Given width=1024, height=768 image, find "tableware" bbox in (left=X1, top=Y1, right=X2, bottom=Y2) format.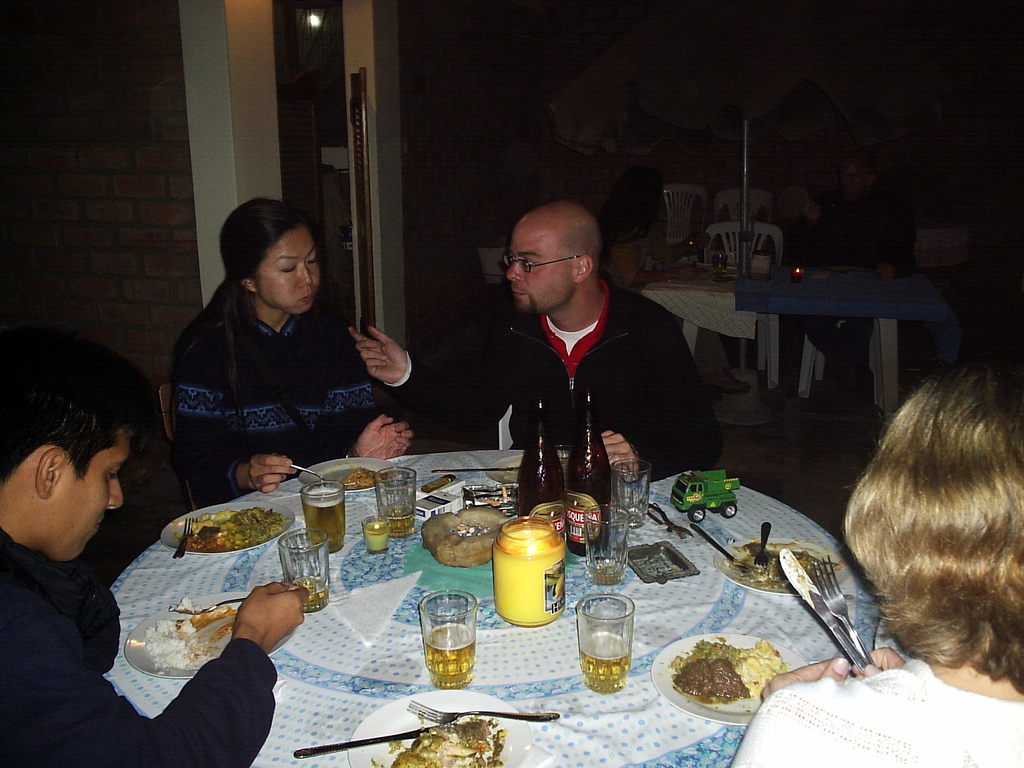
(left=172, top=597, right=244, bottom=617).
